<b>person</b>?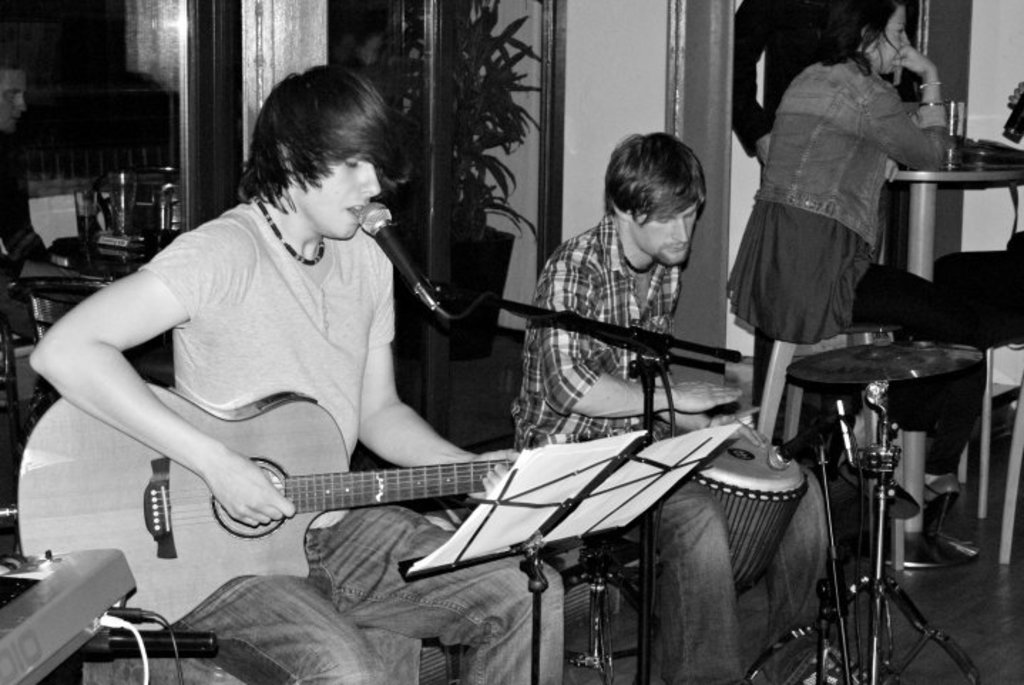
735:0:820:426
